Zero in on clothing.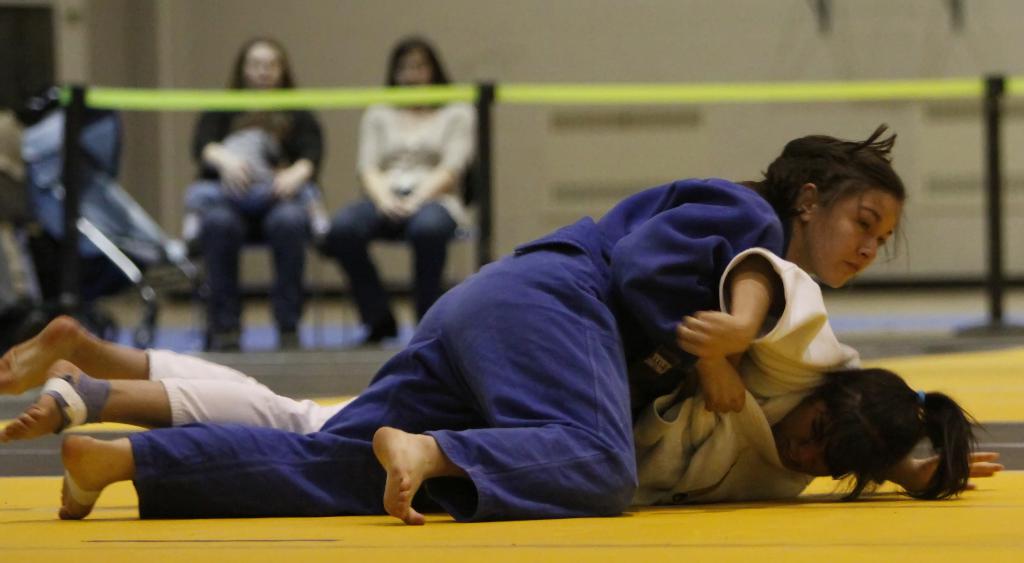
Zeroed in: {"x1": 327, "y1": 102, "x2": 477, "y2": 326}.
